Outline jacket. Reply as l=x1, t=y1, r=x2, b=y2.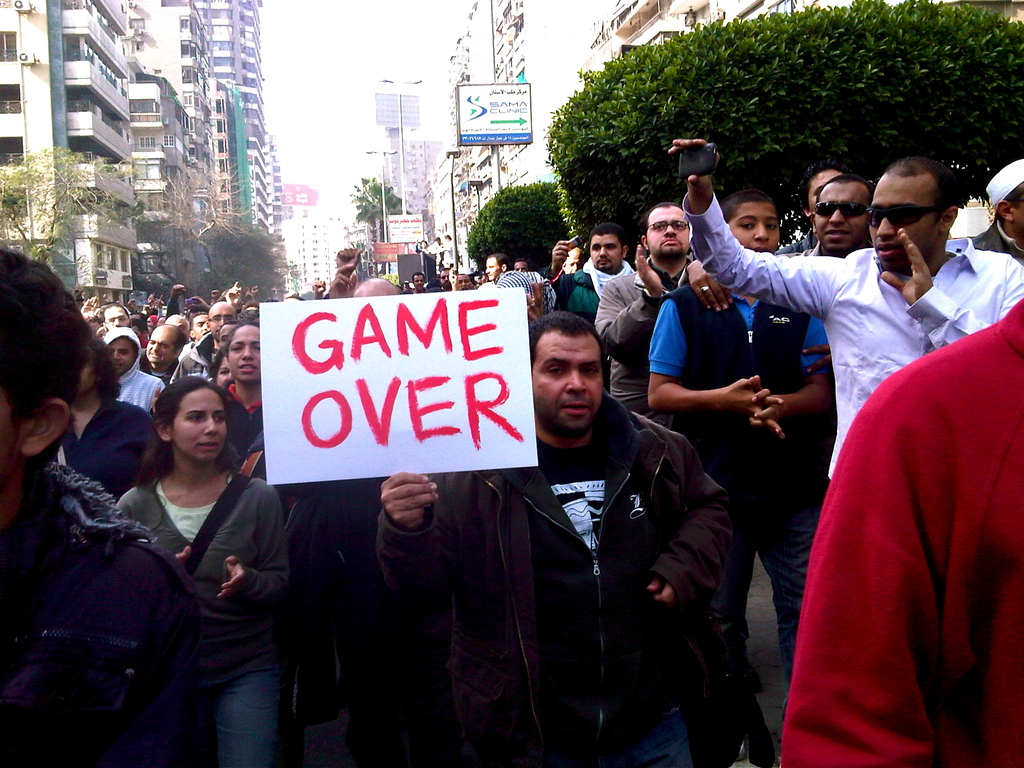
l=542, t=254, r=639, b=325.
